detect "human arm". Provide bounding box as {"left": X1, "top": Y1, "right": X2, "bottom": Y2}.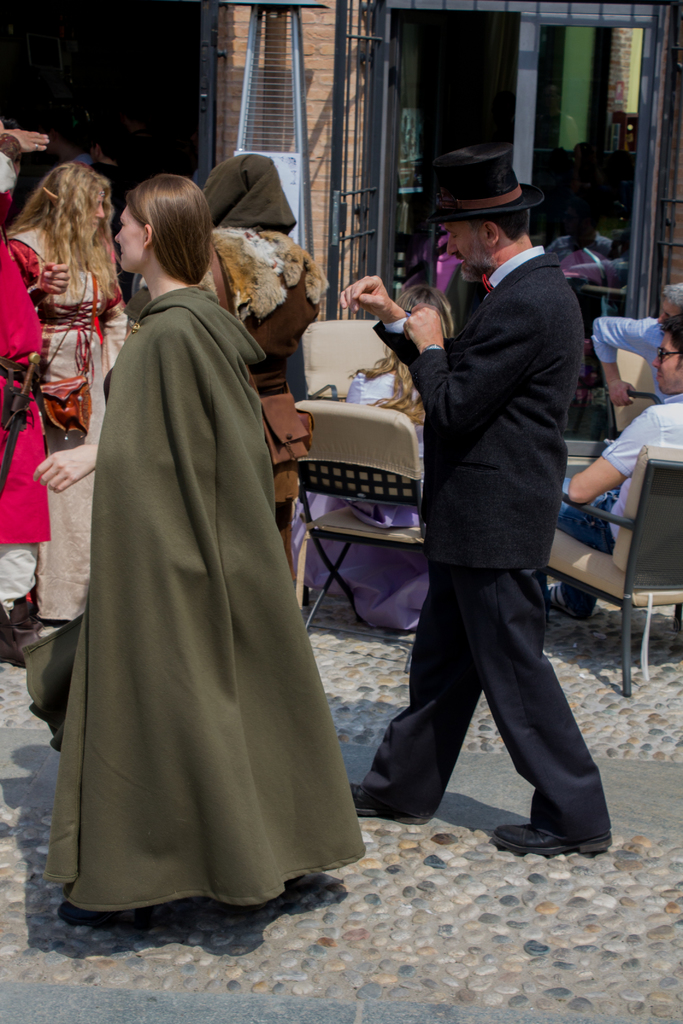
{"left": 12, "top": 237, "right": 69, "bottom": 310}.
